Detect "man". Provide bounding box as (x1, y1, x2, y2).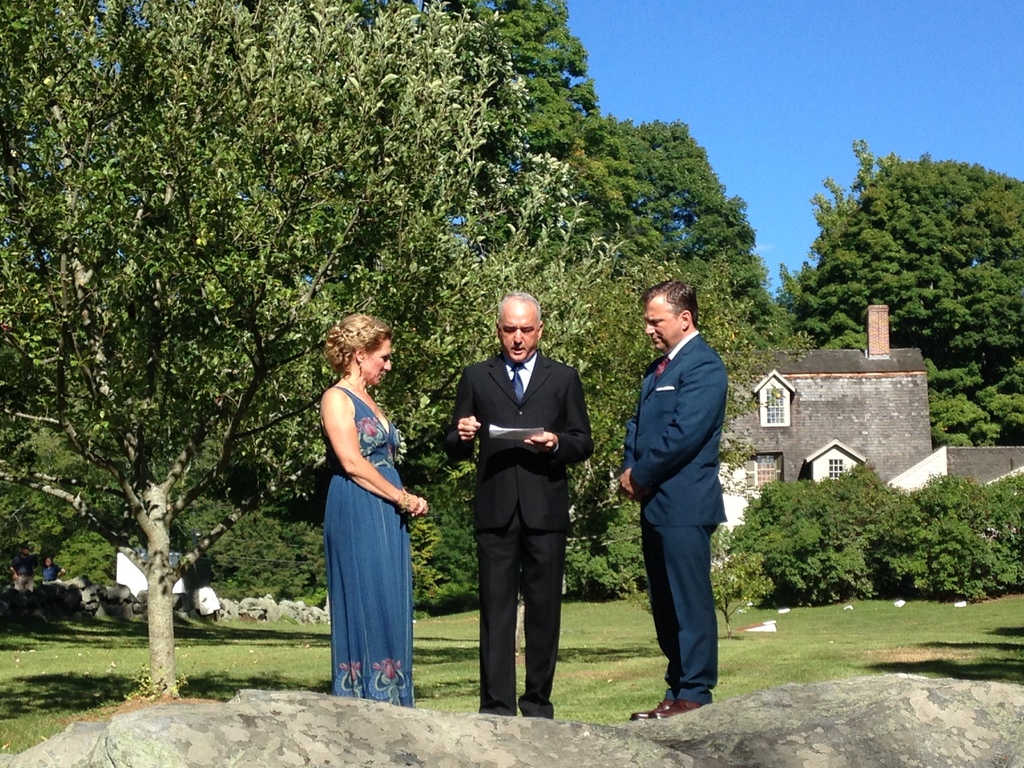
(622, 276, 728, 722).
